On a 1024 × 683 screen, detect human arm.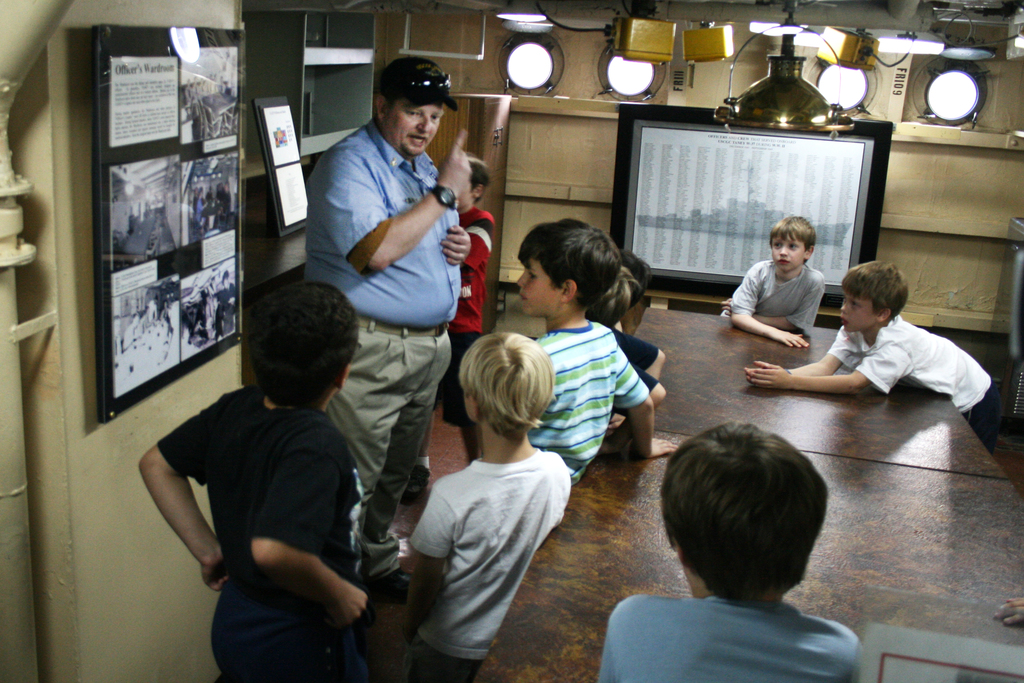
left=729, top=267, right=809, bottom=352.
